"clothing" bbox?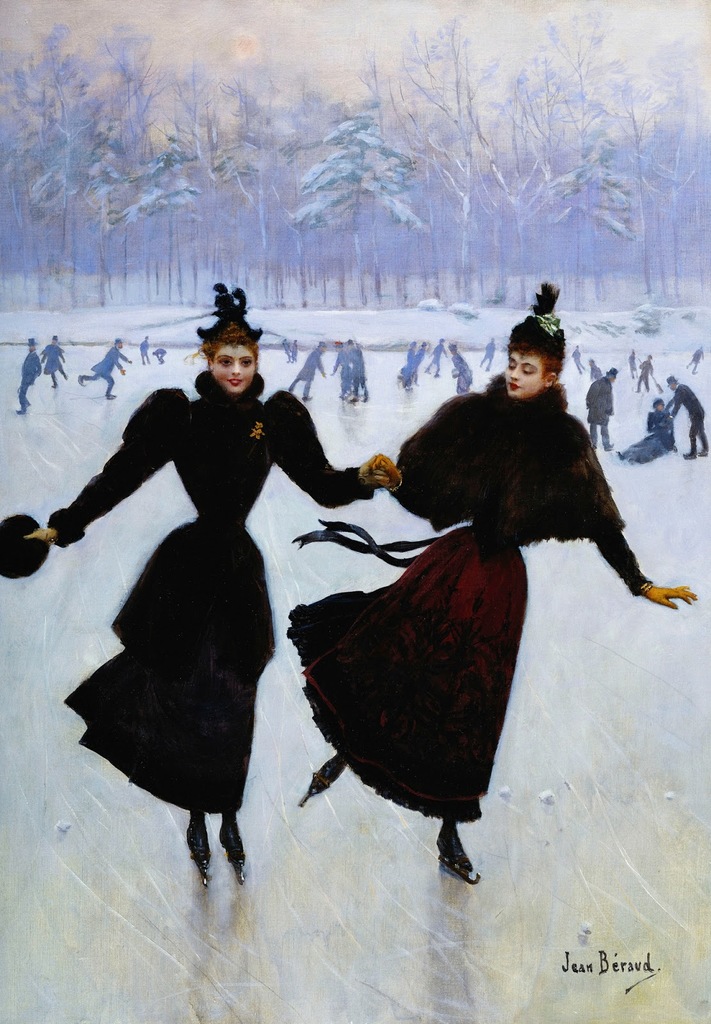
bbox=(625, 407, 677, 465)
